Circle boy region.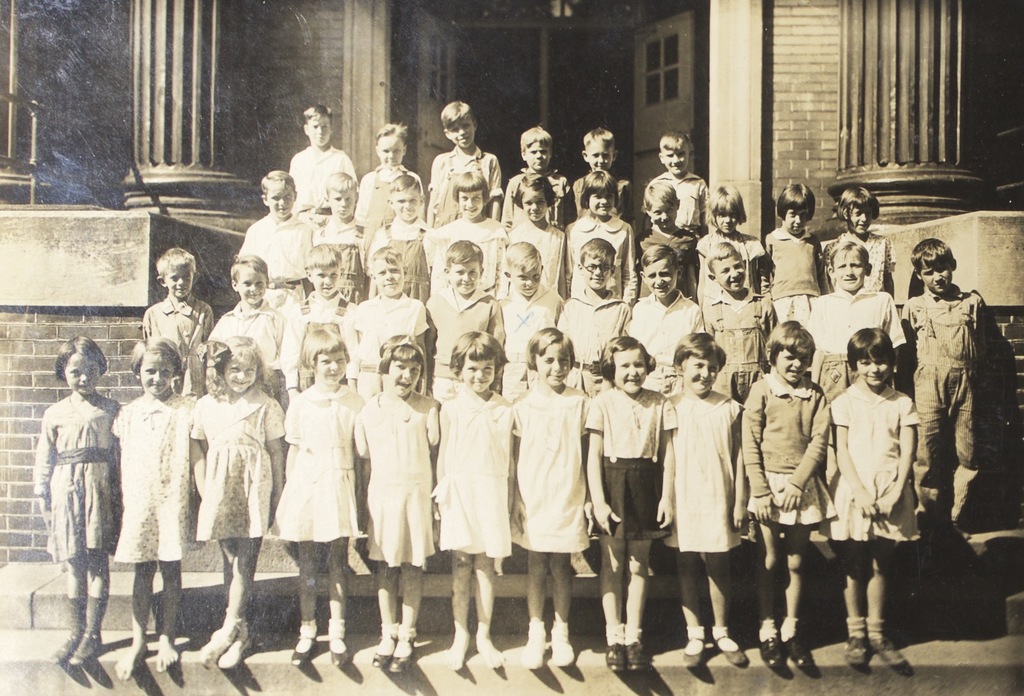
Region: select_region(641, 133, 710, 240).
